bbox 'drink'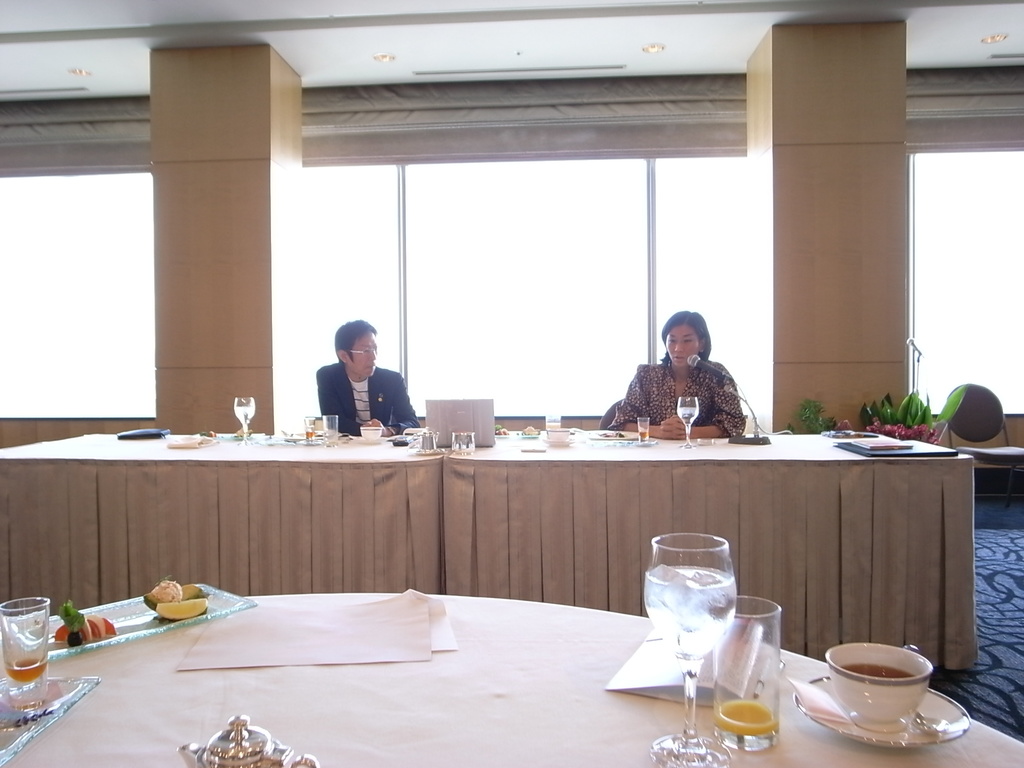
Rect(678, 408, 698, 424)
